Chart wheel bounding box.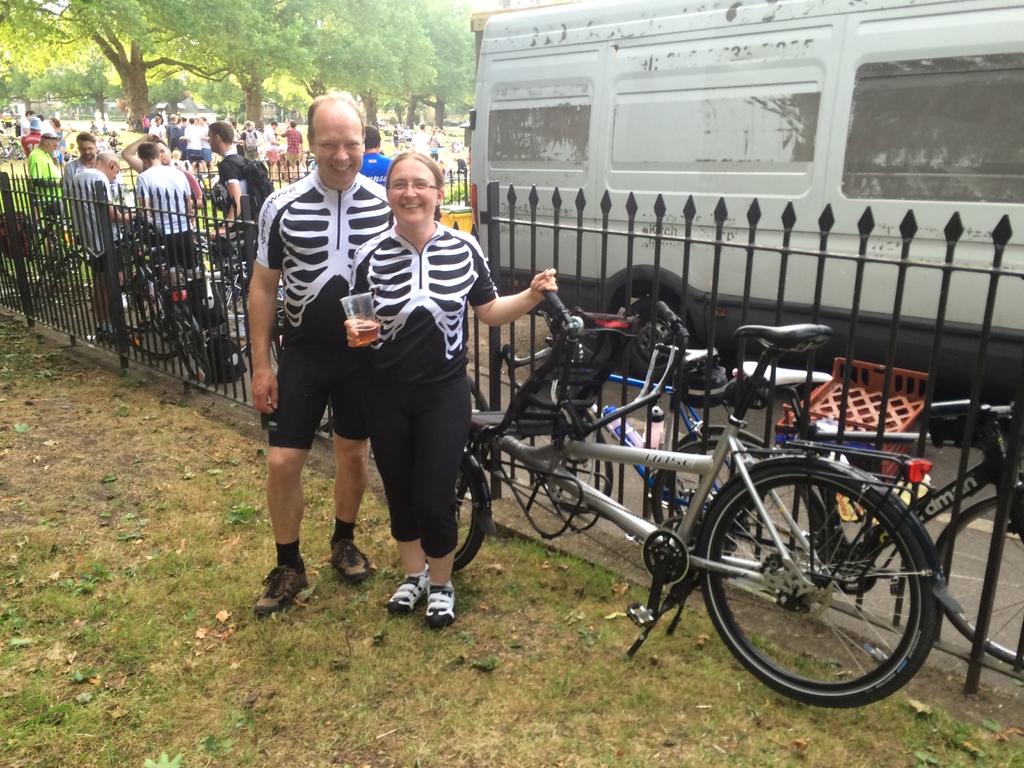
Charted: bbox(934, 495, 1023, 665).
